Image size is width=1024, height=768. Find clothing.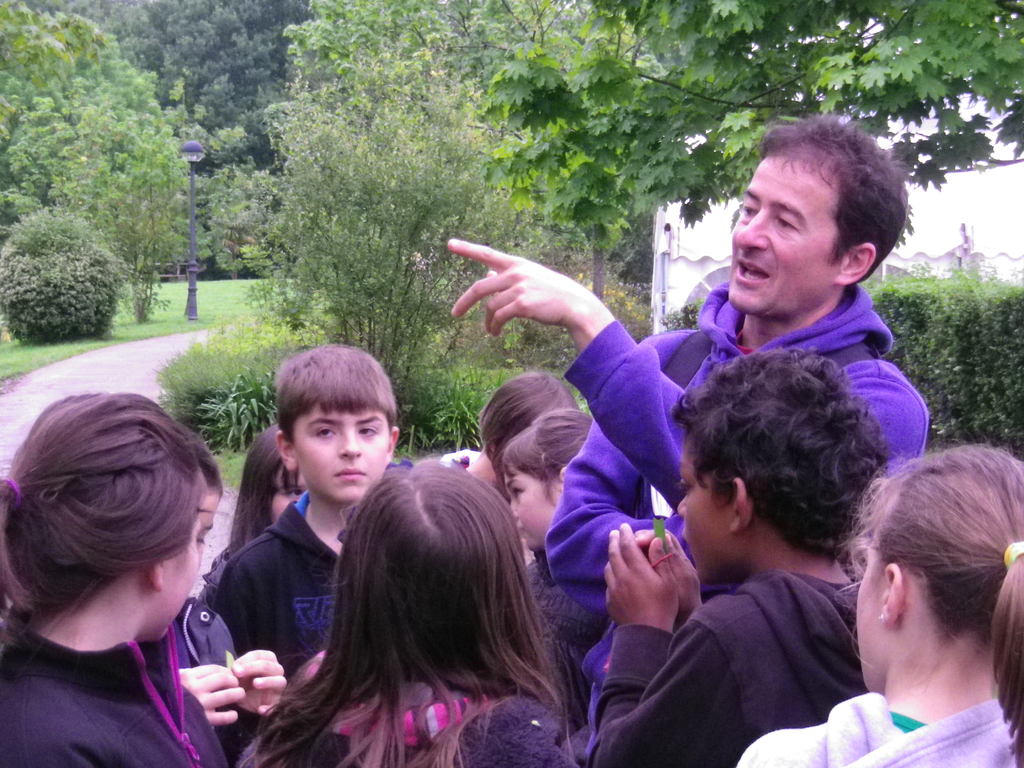
184,539,238,611.
